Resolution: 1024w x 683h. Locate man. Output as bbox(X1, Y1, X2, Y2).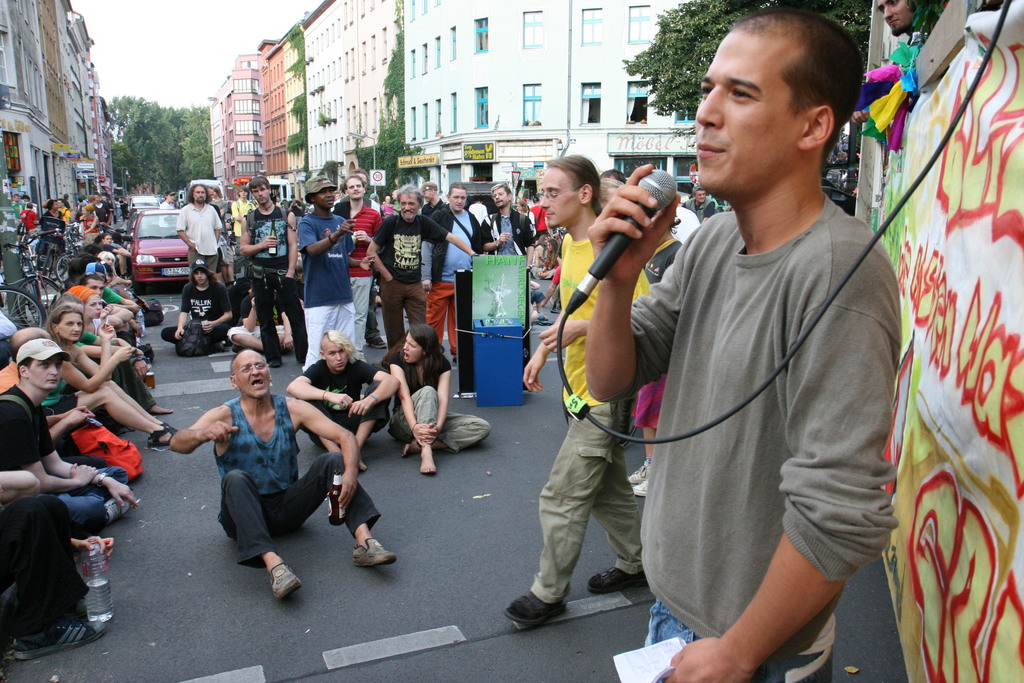
bbox(339, 173, 385, 349).
